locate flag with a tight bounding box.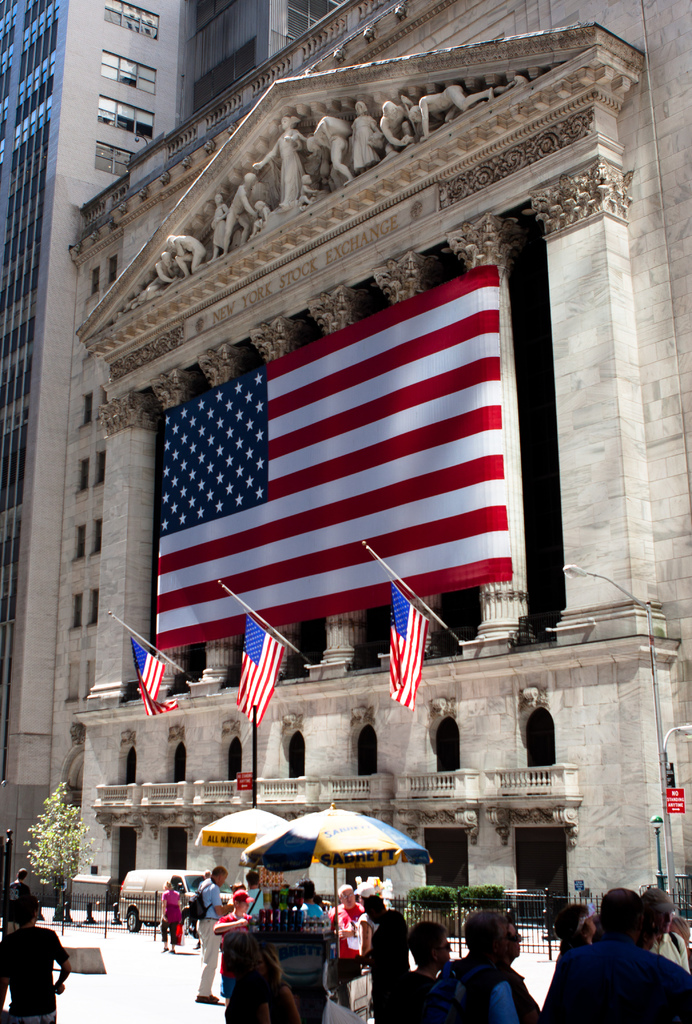
114, 307, 500, 676.
